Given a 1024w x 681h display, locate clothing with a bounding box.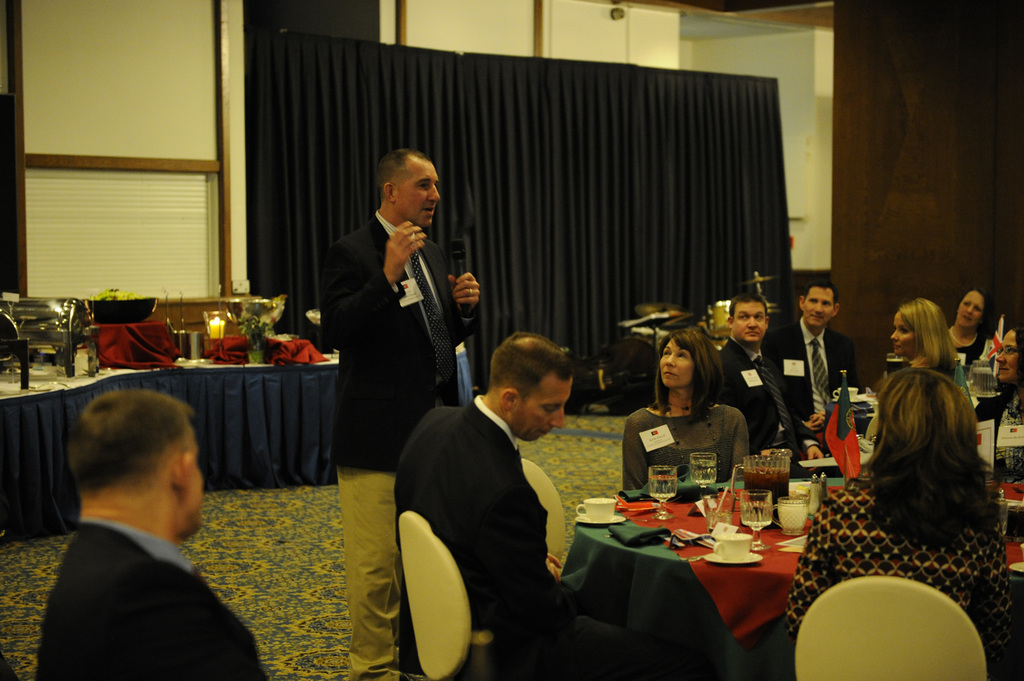
Located: region(618, 404, 760, 493).
